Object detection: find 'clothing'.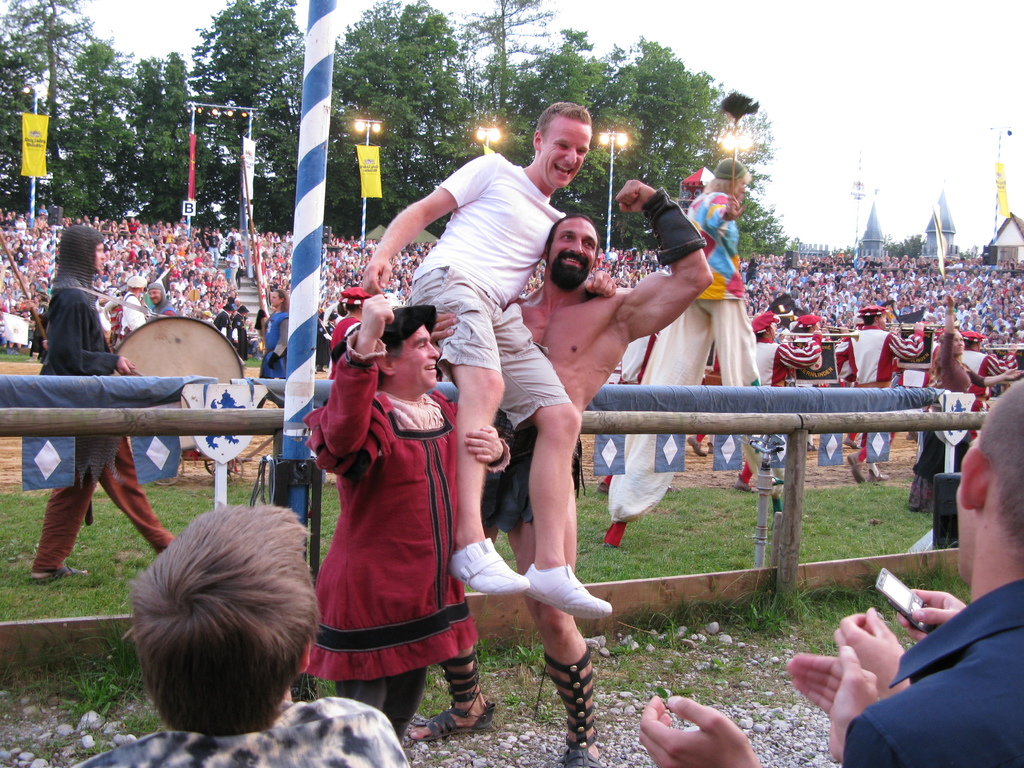
<bbox>294, 340, 514, 738</bbox>.
